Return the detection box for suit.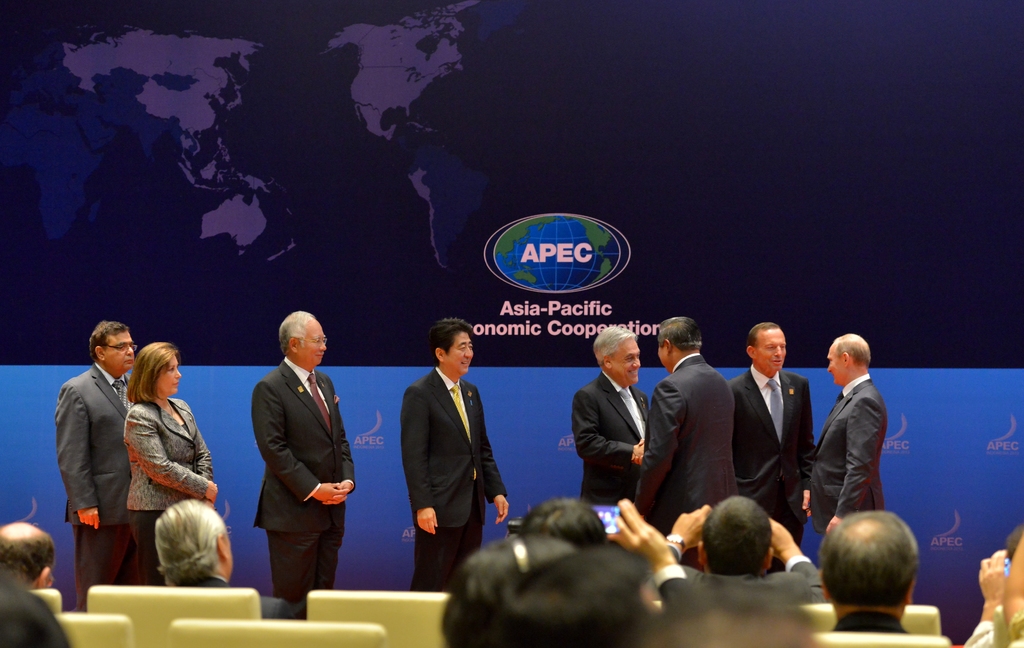
(x1=828, y1=612, x2=909, y2=636).
